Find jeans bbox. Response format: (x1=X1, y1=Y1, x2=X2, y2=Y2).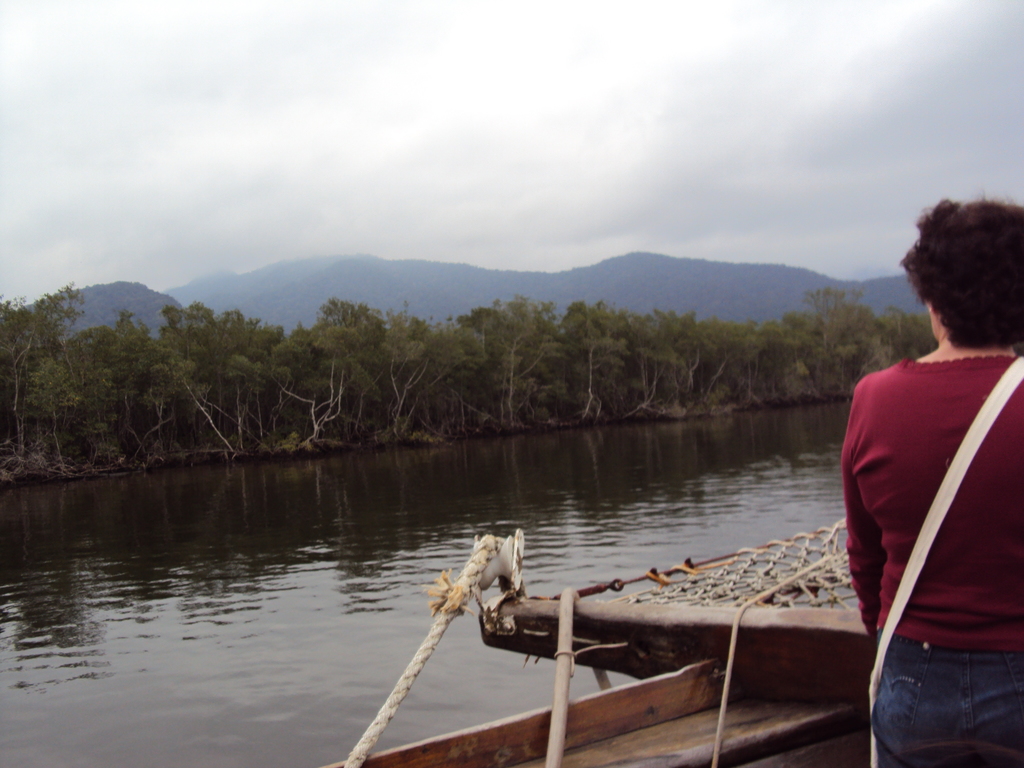
(x1=870, y1=646, x2=991, y2=755).
